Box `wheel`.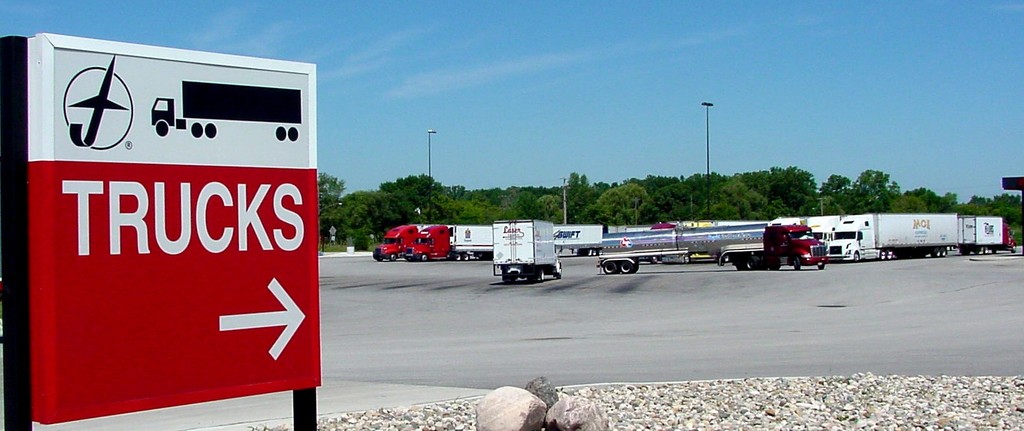
bbox(794, 259, 801, 270).
